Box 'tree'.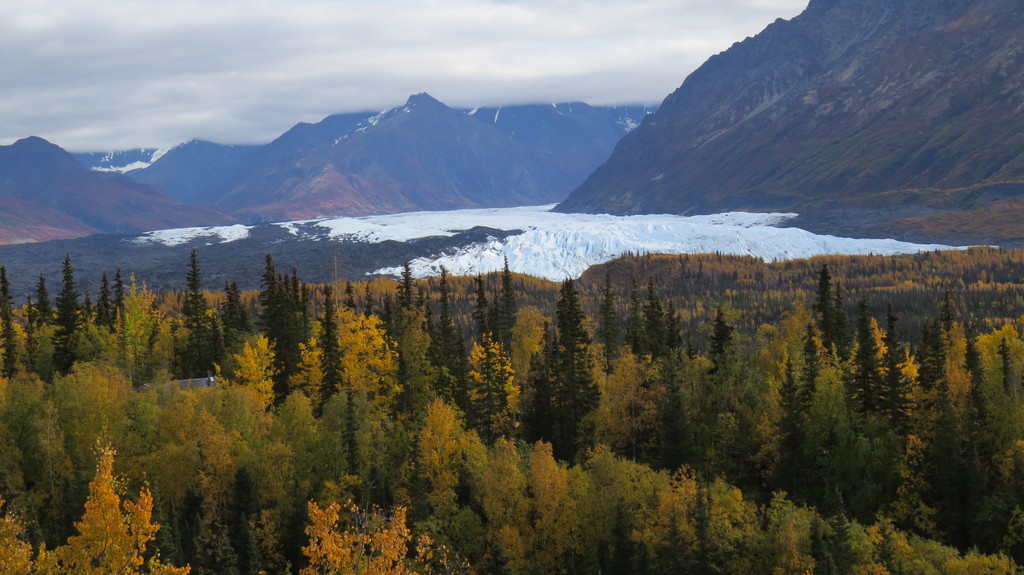
[845,299,881,421].
